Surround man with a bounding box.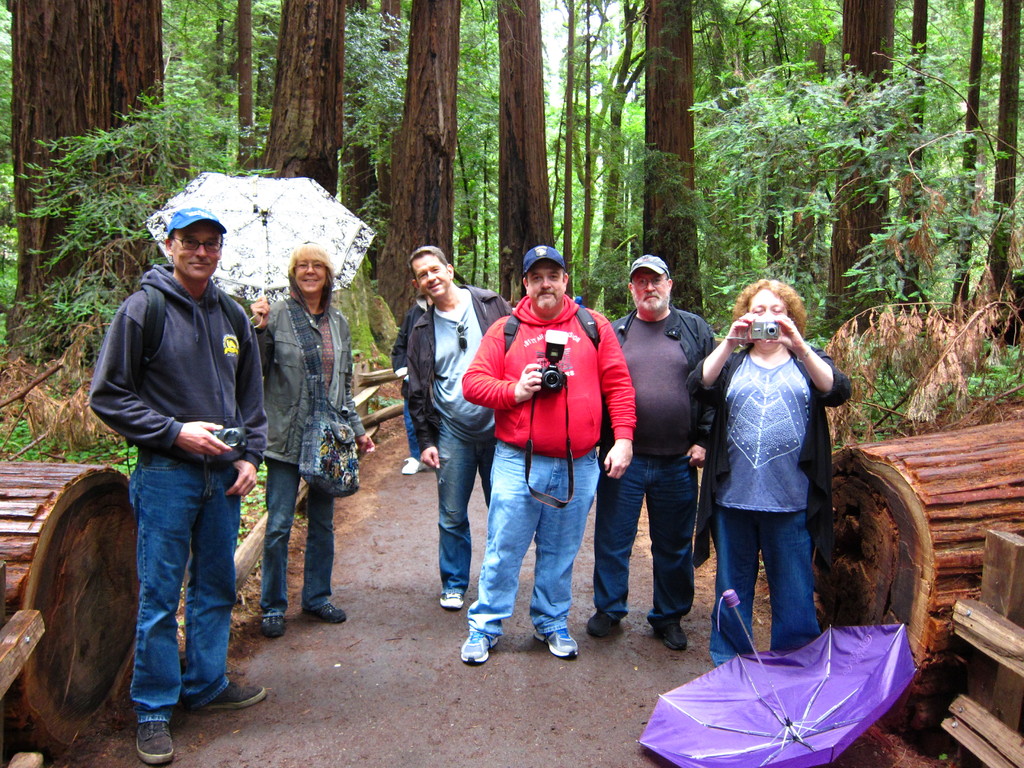
[left=76, top=189, right=270, bottom=744].
